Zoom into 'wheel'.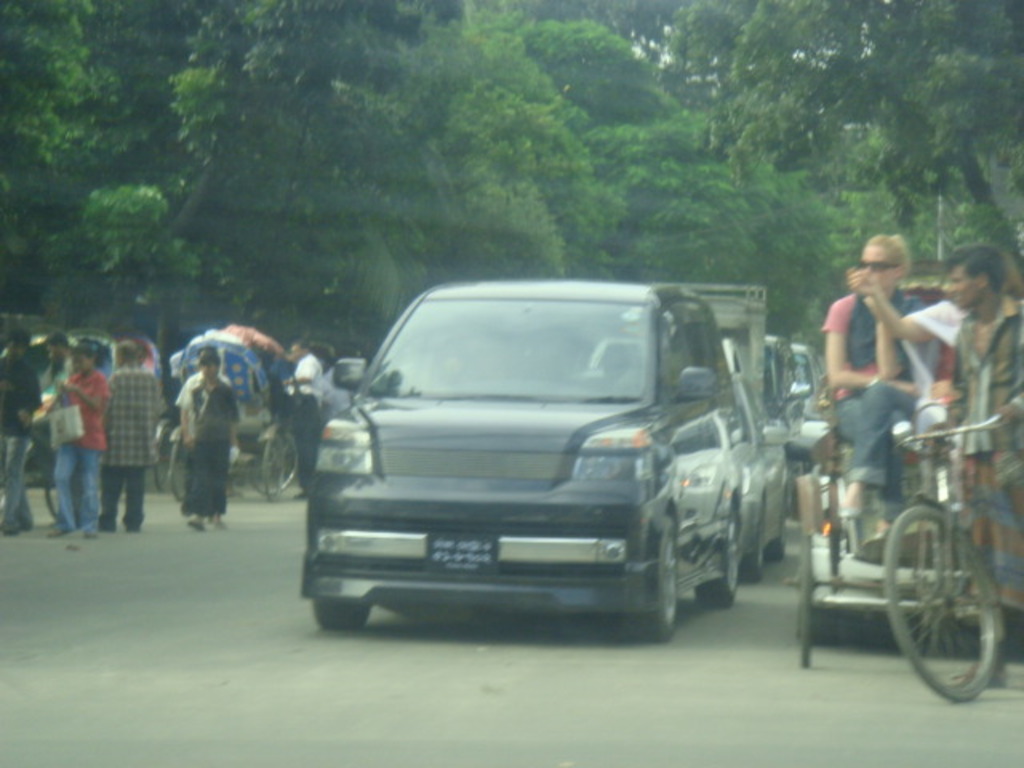
Zoom target: [630,533,682,645].
